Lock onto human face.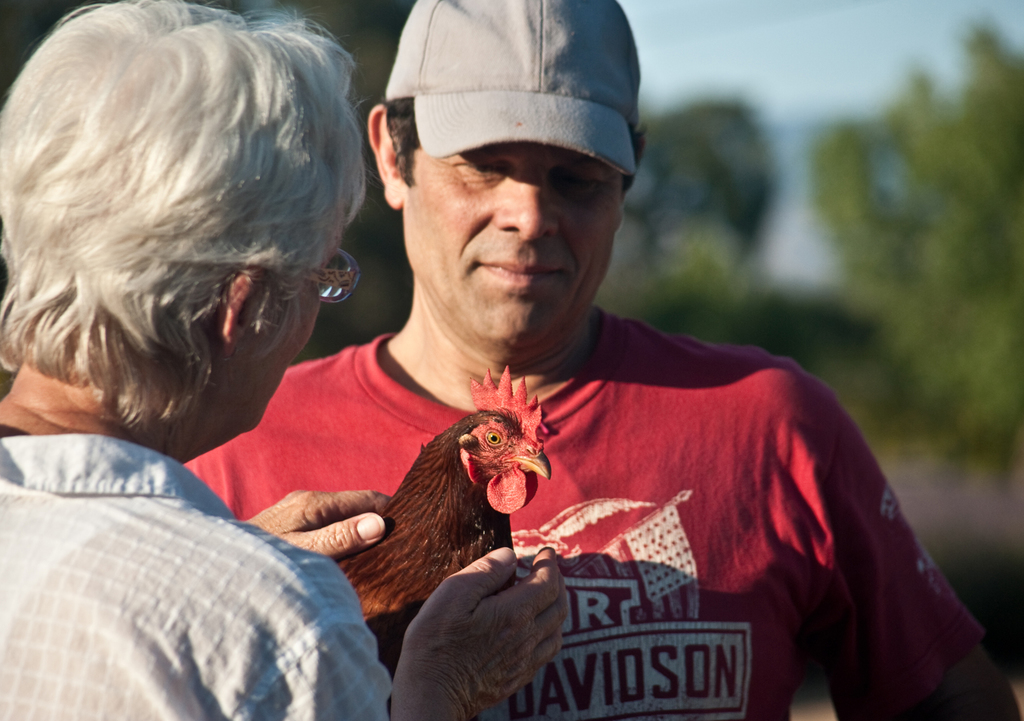
Locked: {"left": 407, "top": 143, "right": 627, "bottom": 348}.
